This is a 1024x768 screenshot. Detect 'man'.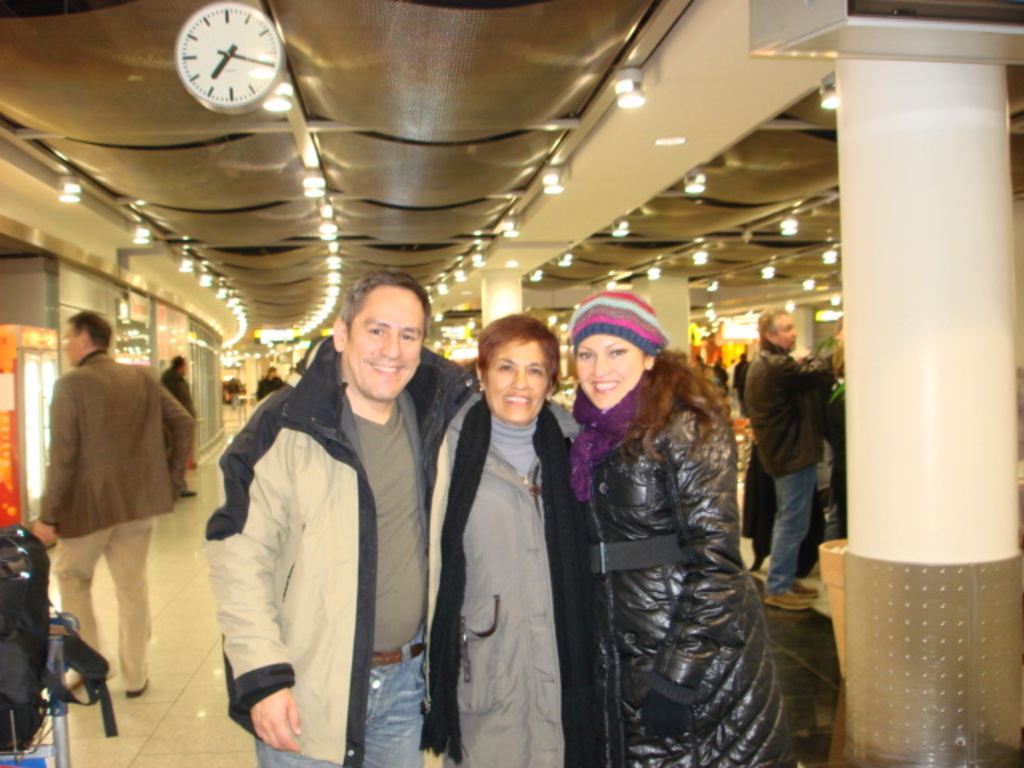
detection(741, 307, 840, 606).
